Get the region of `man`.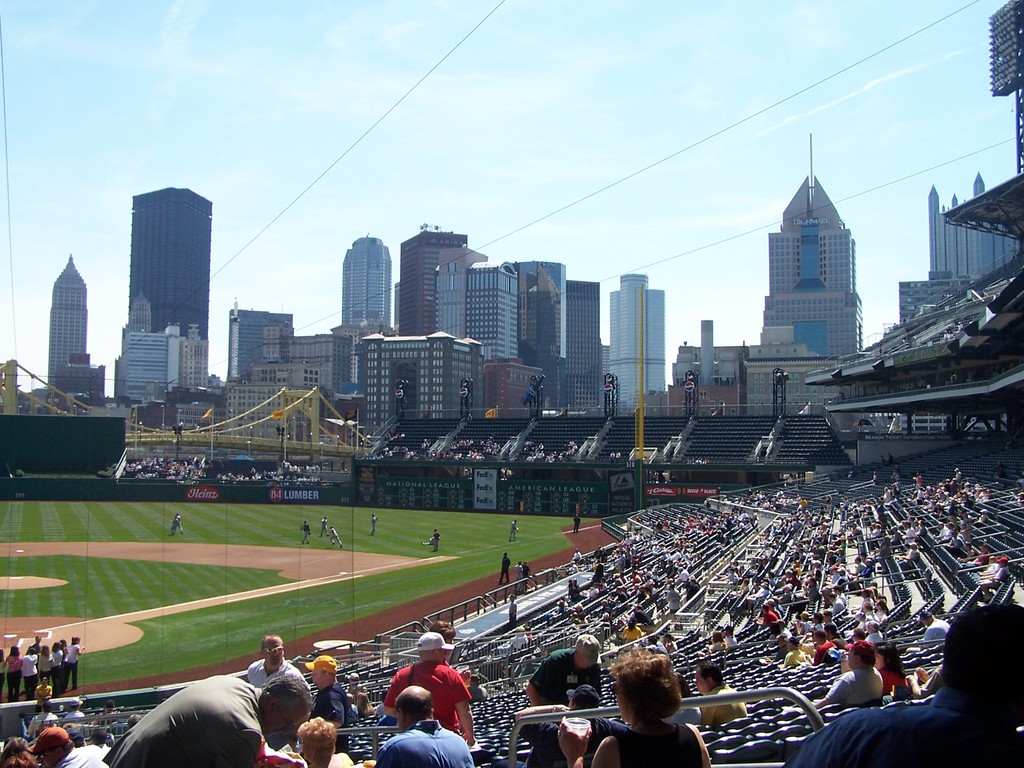
{"x1": 170, "y1": 516, "x2": 180, "y2": 534}.
